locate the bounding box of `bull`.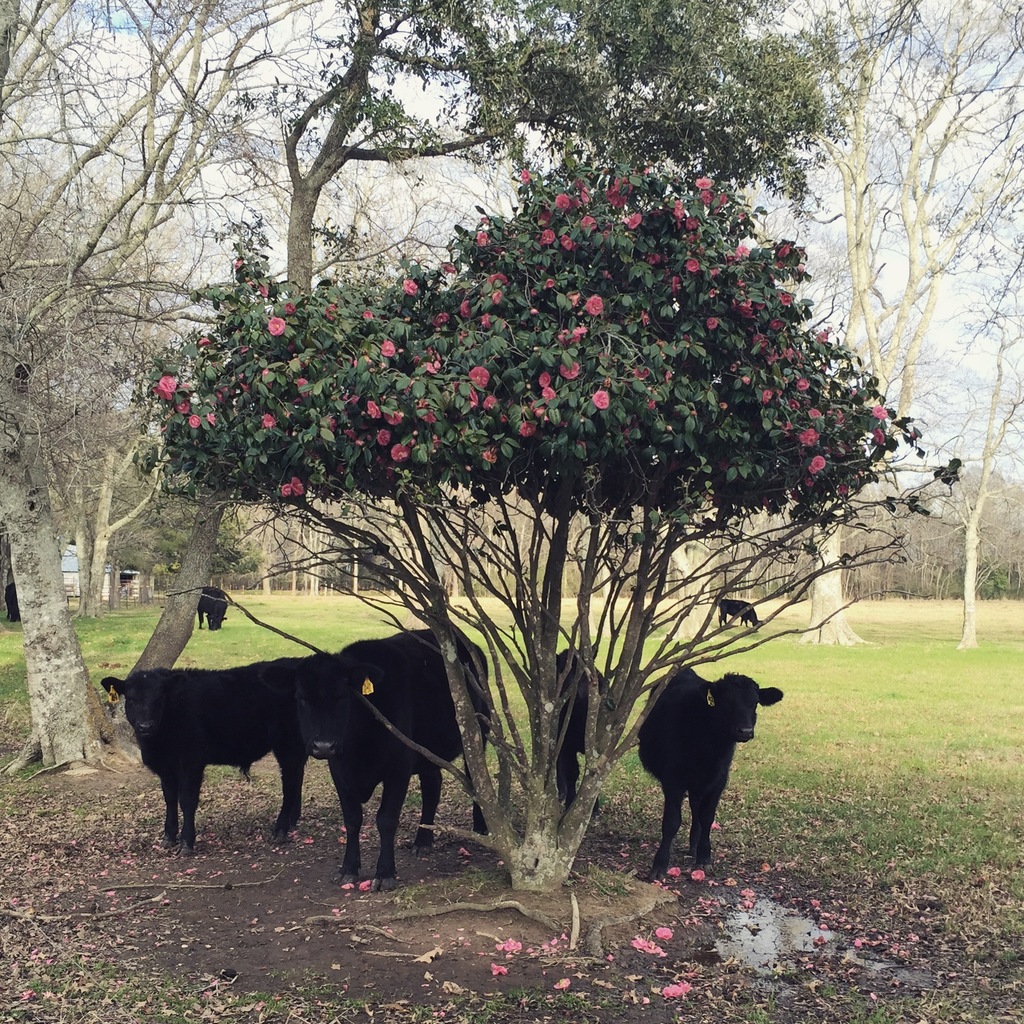
Bounding box: detection(286, 631, 493, 881).
